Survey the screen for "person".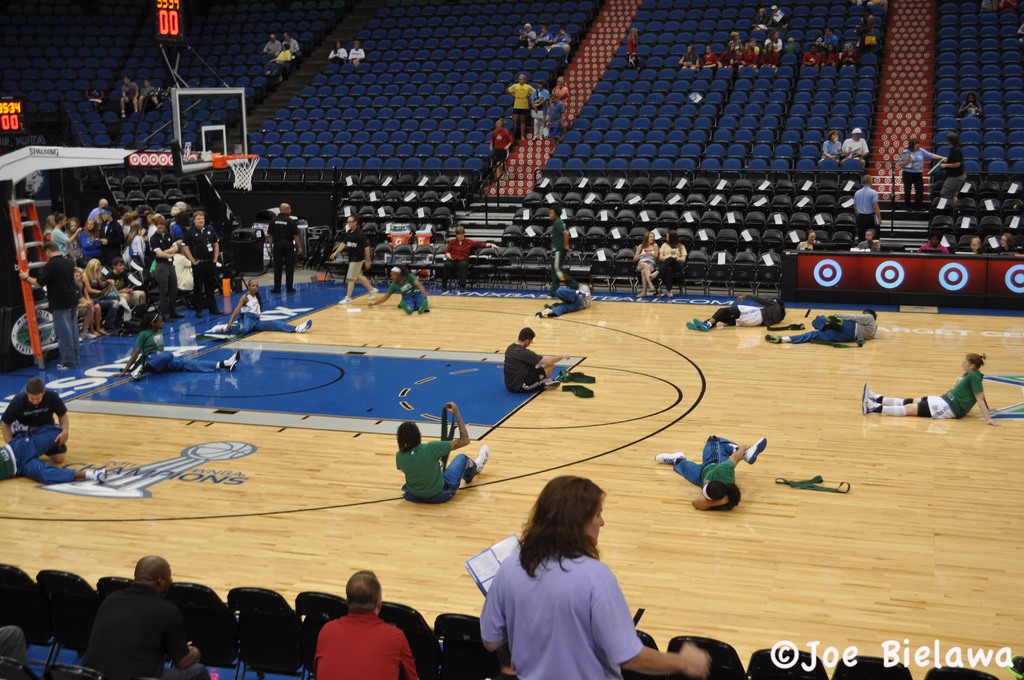
Survey found: box(959, 95, 984, 116).
